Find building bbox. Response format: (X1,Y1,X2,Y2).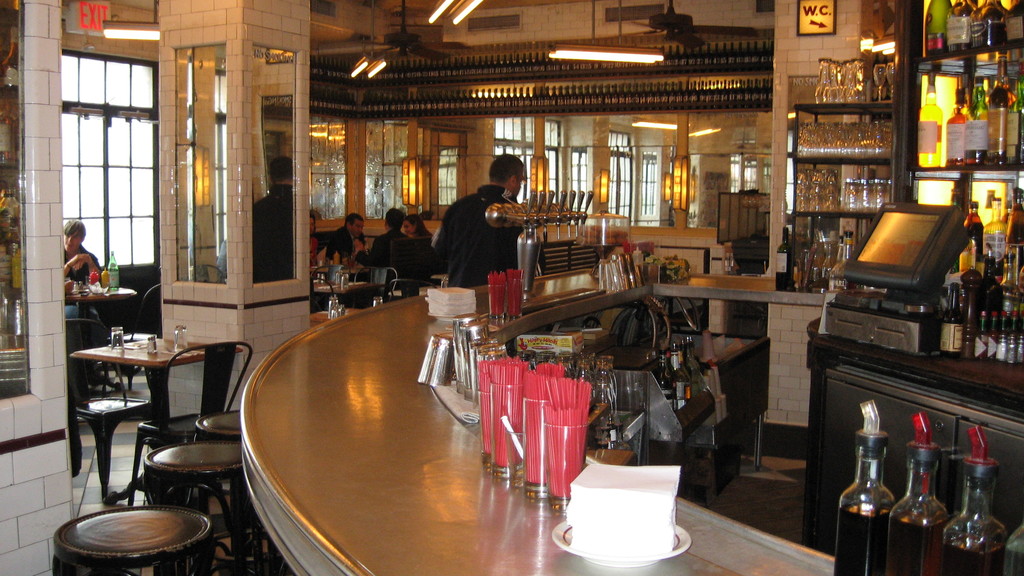
(0,0,1023,575).
